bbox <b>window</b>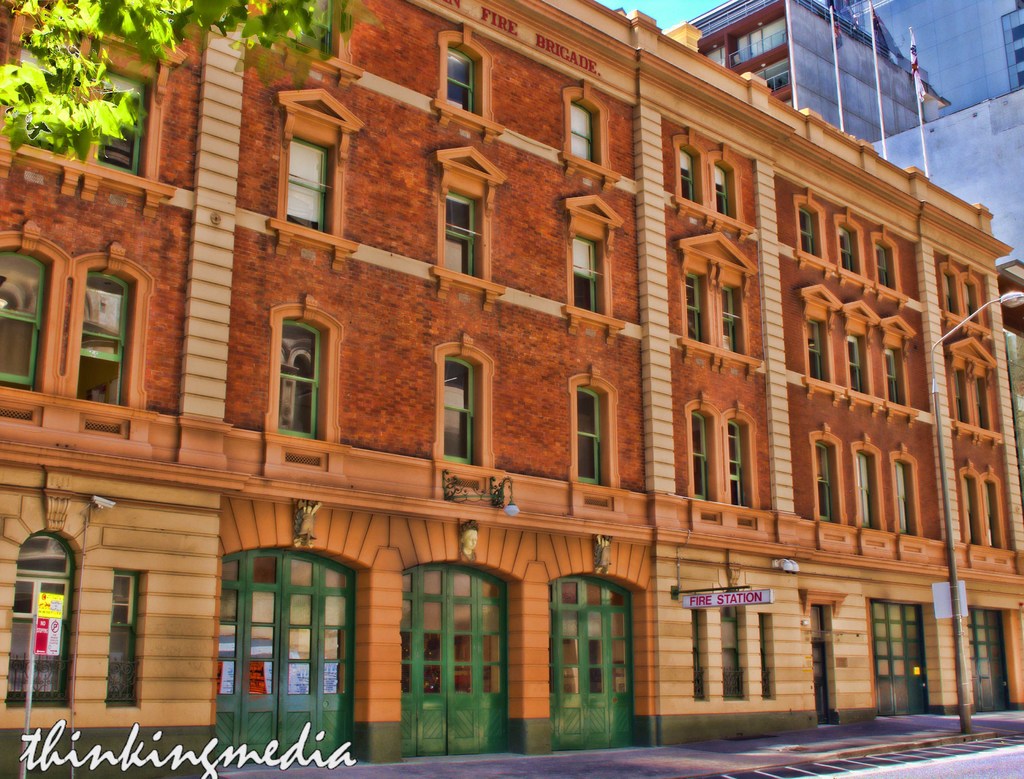
box(956, 377, 959, 414)
